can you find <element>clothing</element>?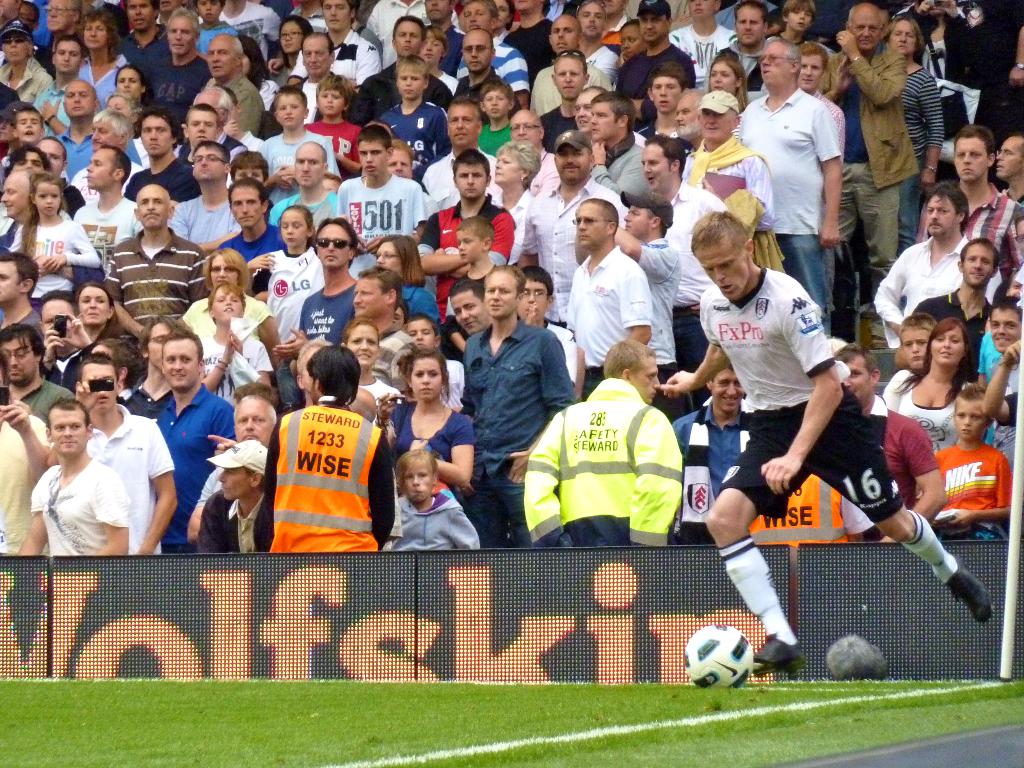
Yes, bounding box: 16,368,77,420.
